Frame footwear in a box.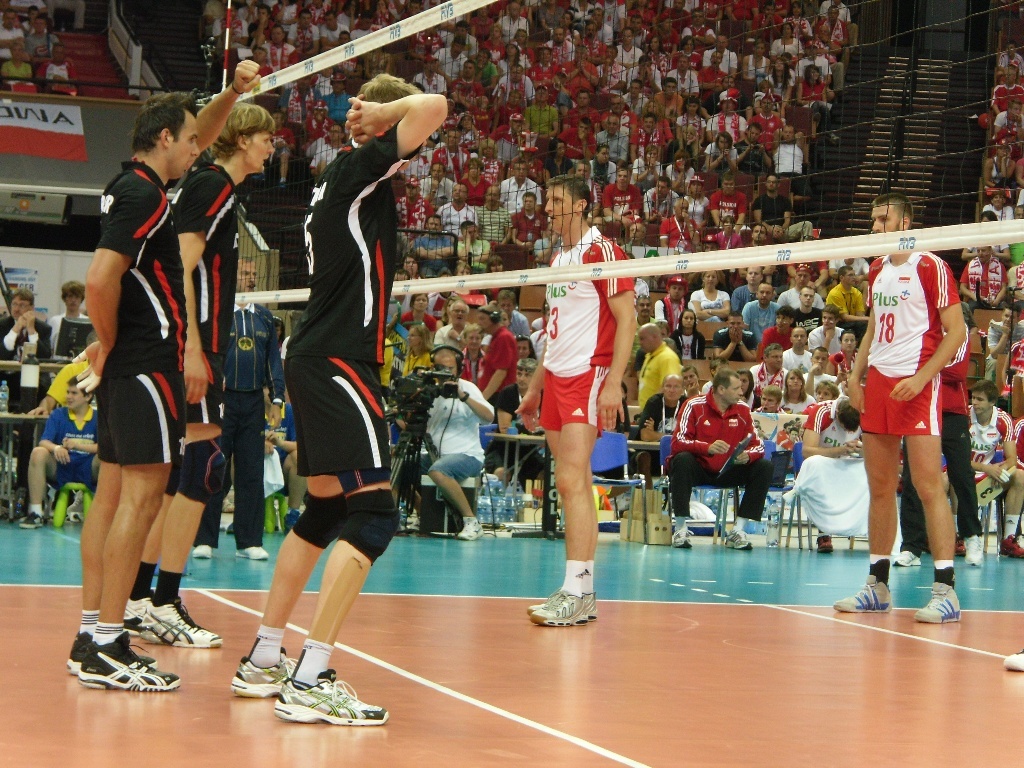
bbox(531, 589, 585, 628).
